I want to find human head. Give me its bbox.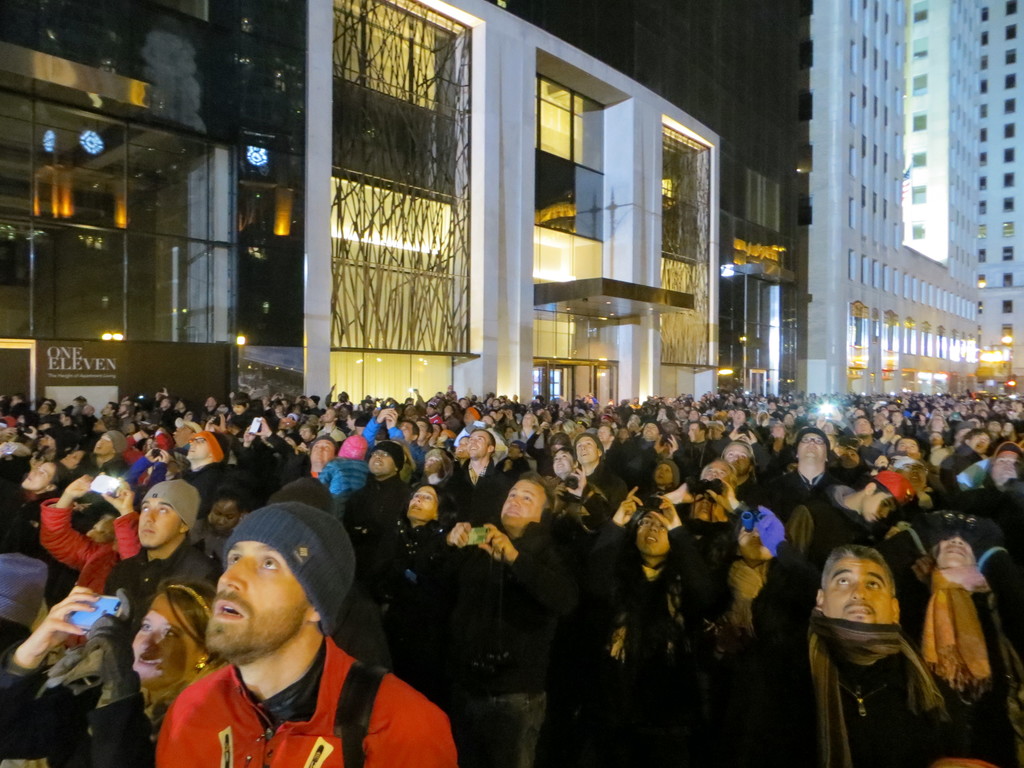
<box>84,511,120,543</box>.
